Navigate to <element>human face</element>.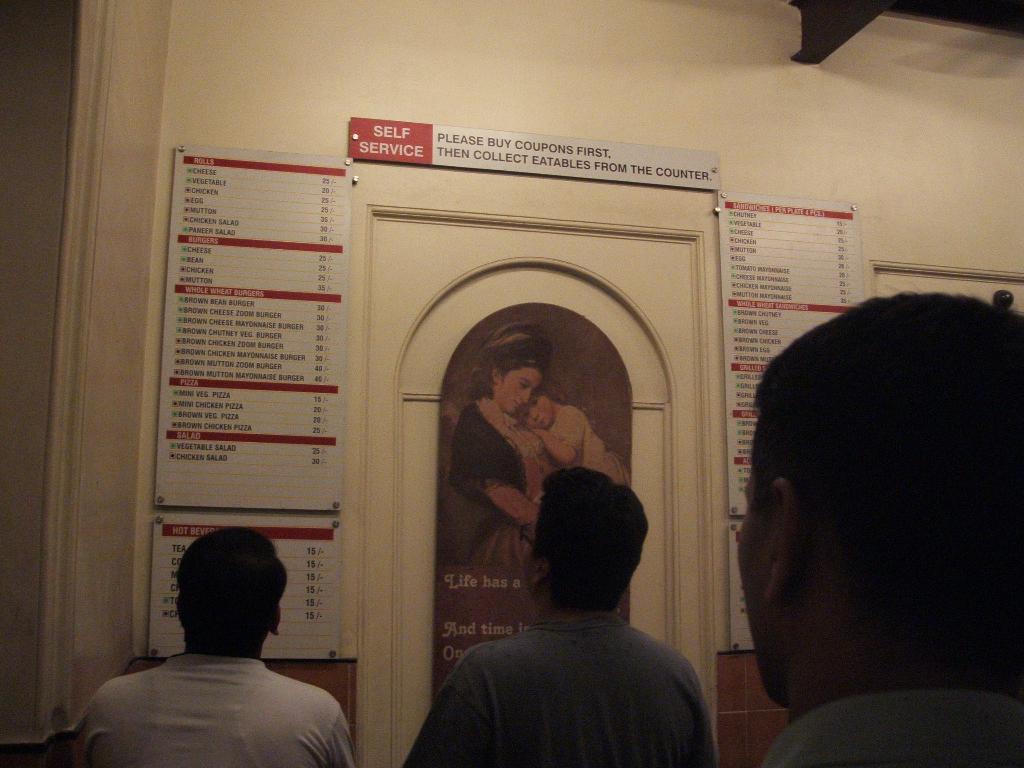
Navigation target: Rect(515, 527, 541, 590).
